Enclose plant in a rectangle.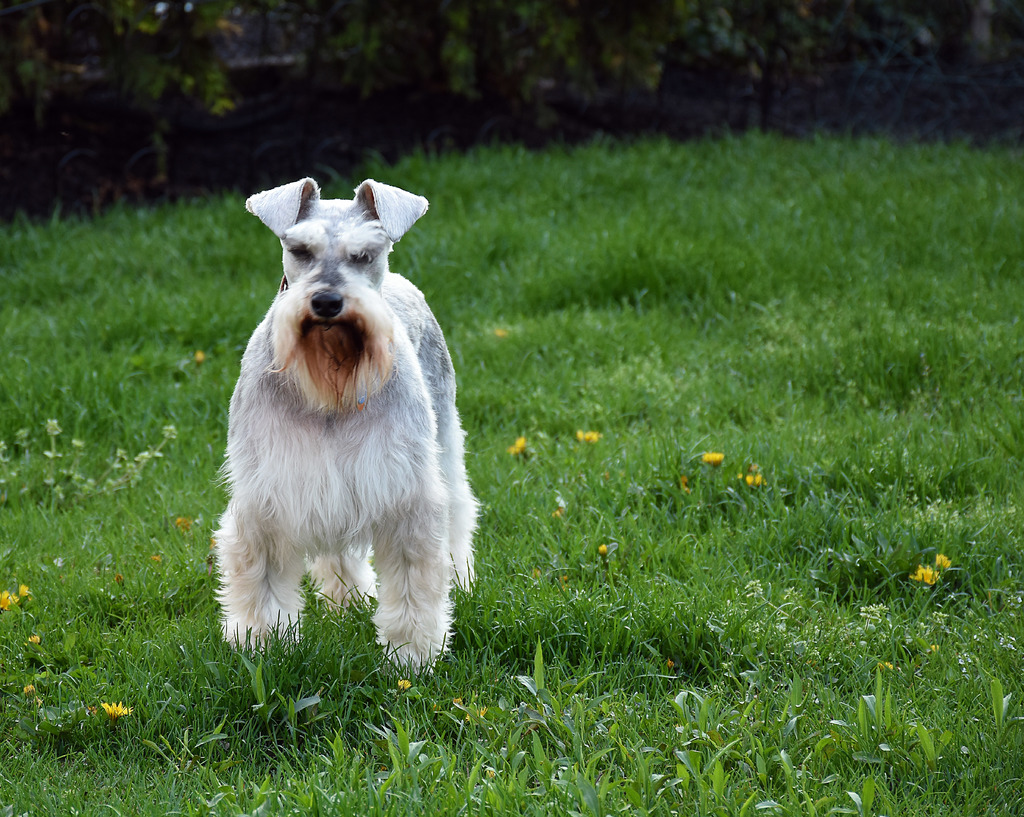
rect(488, 0, 617, 152).
